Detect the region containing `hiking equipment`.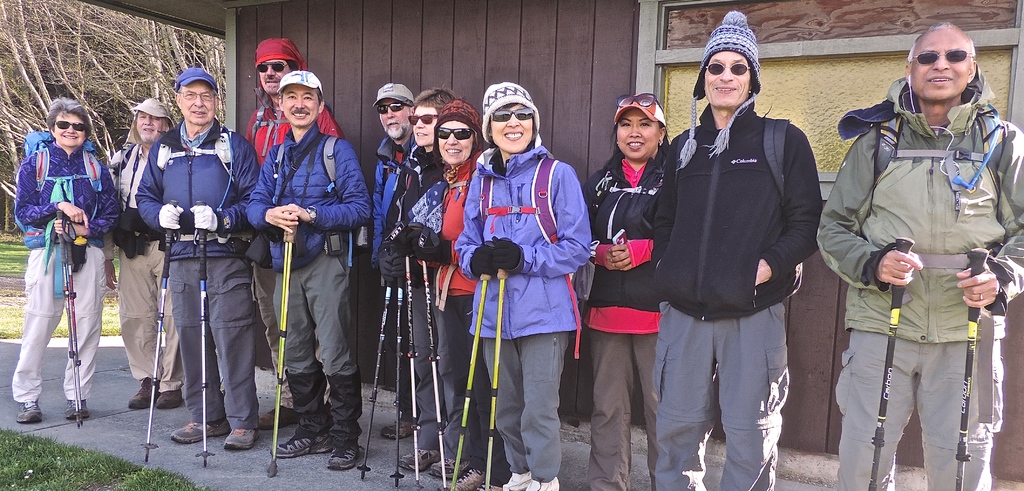
420/254/449/490.
